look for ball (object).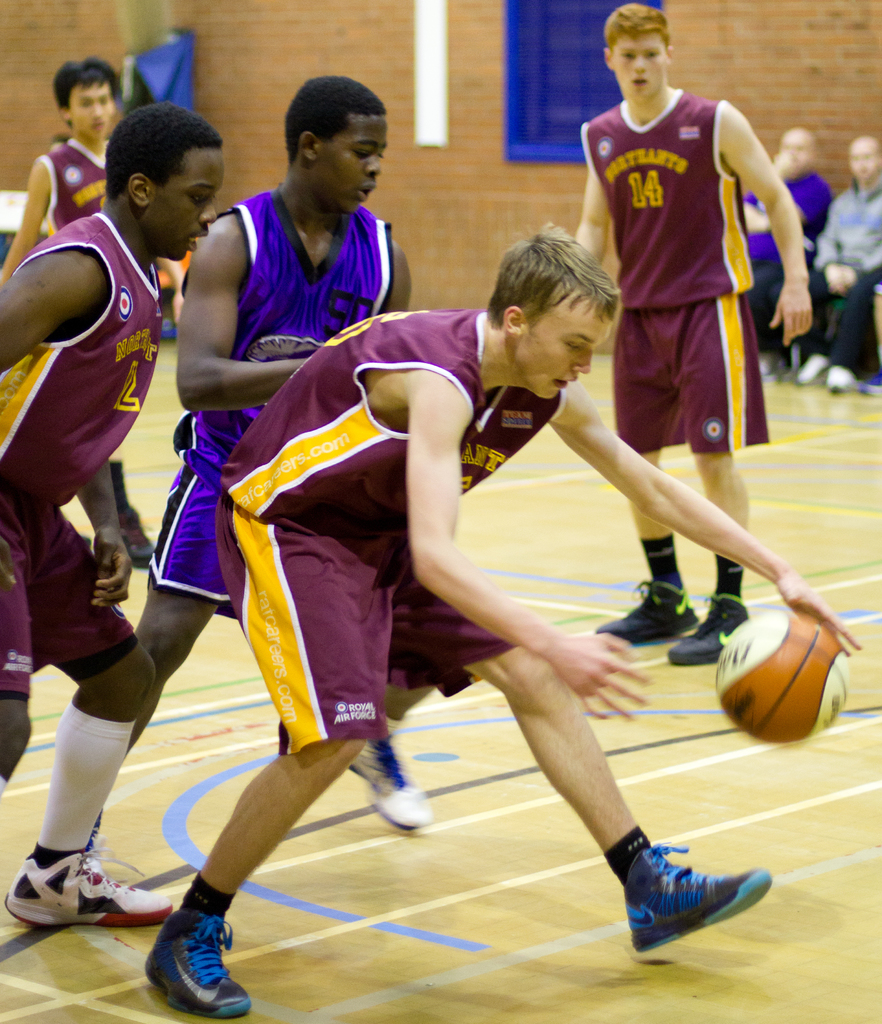
Found: x1=712 y1=608 x2=854 y2=745.
